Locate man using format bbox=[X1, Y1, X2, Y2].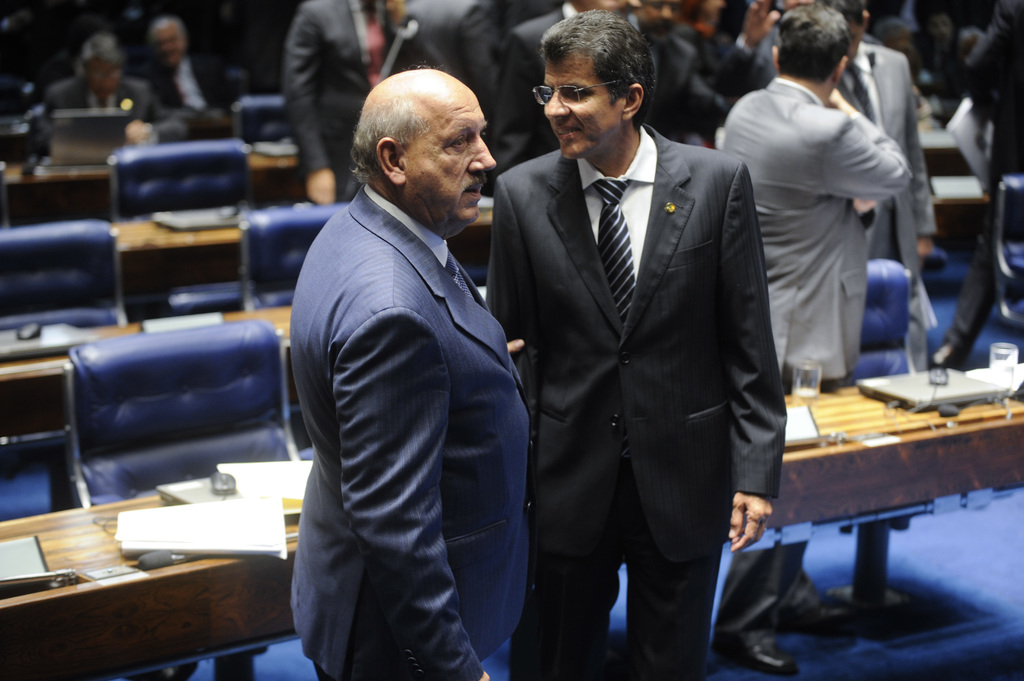
bbox=[143, 13, 244, 141].
